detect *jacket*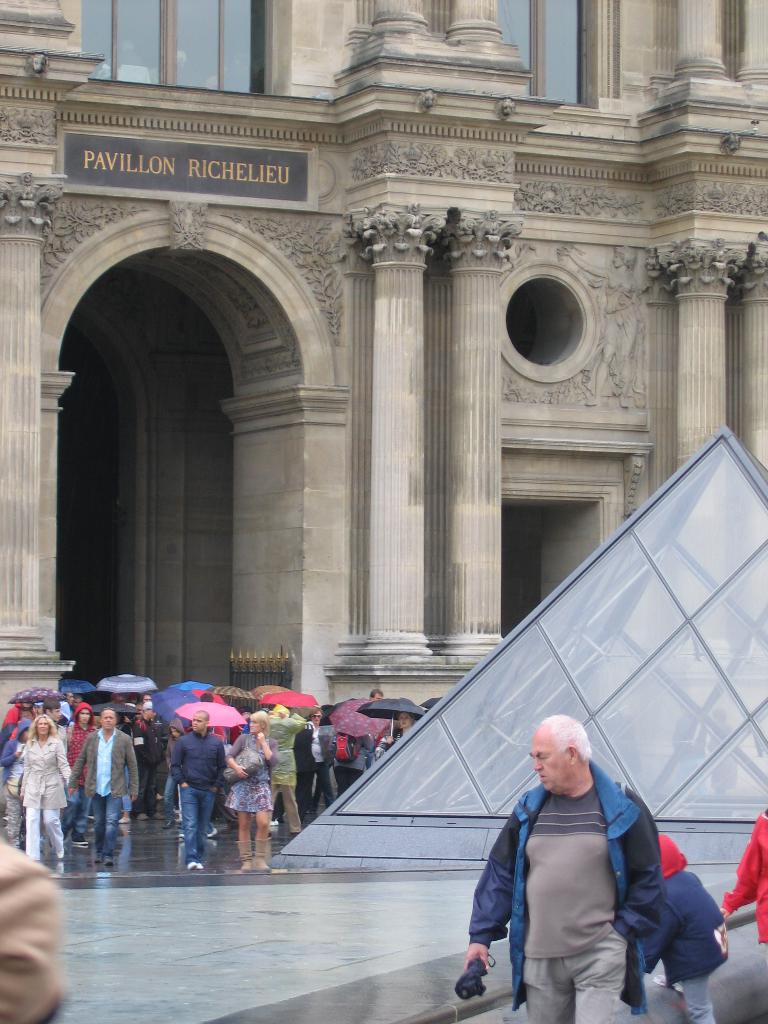
box(165, 726, 229, 787)
